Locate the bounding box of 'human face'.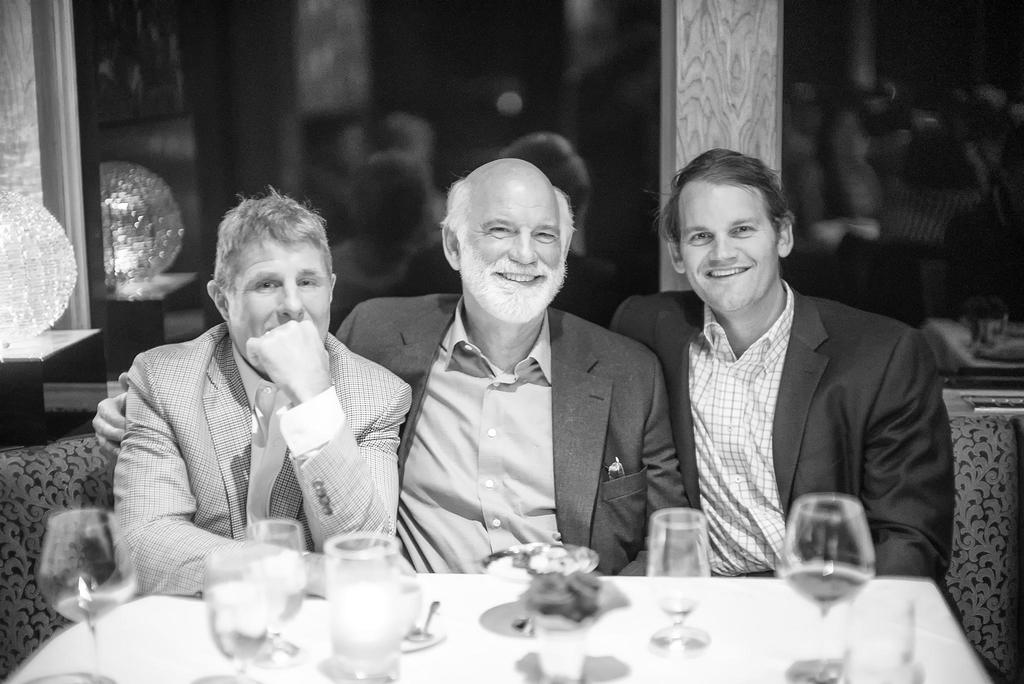
Bounding box: Rect(456, 182, 564, 318).
